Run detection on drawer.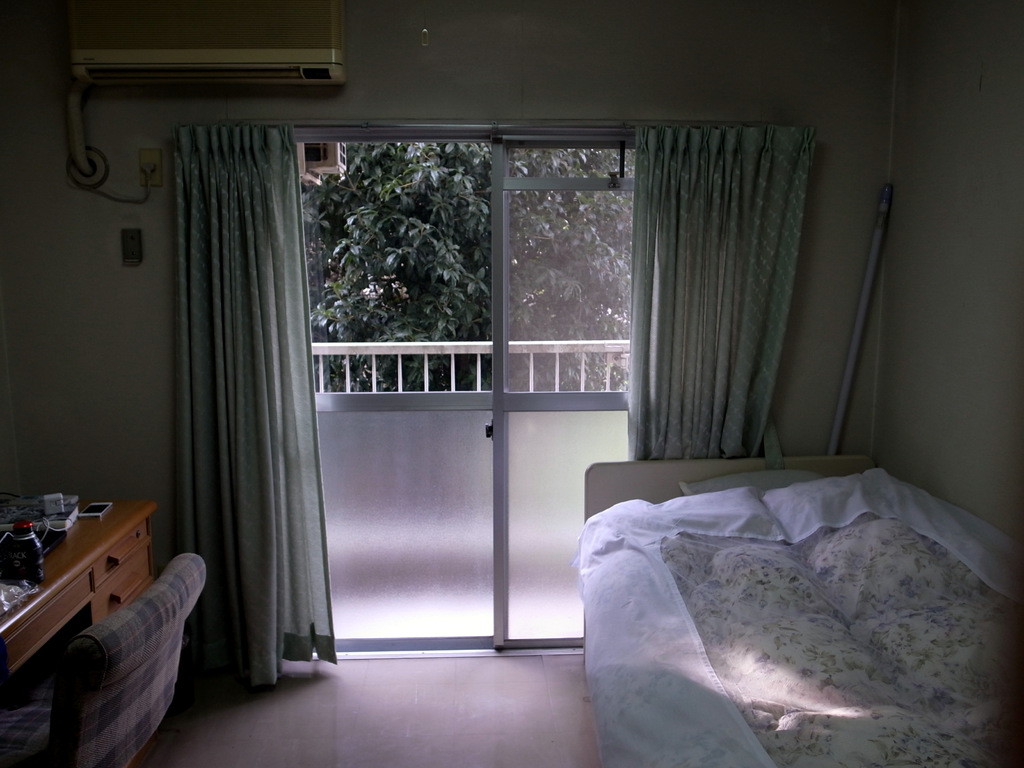
Result: select_region(91, 540, 156, 624).
